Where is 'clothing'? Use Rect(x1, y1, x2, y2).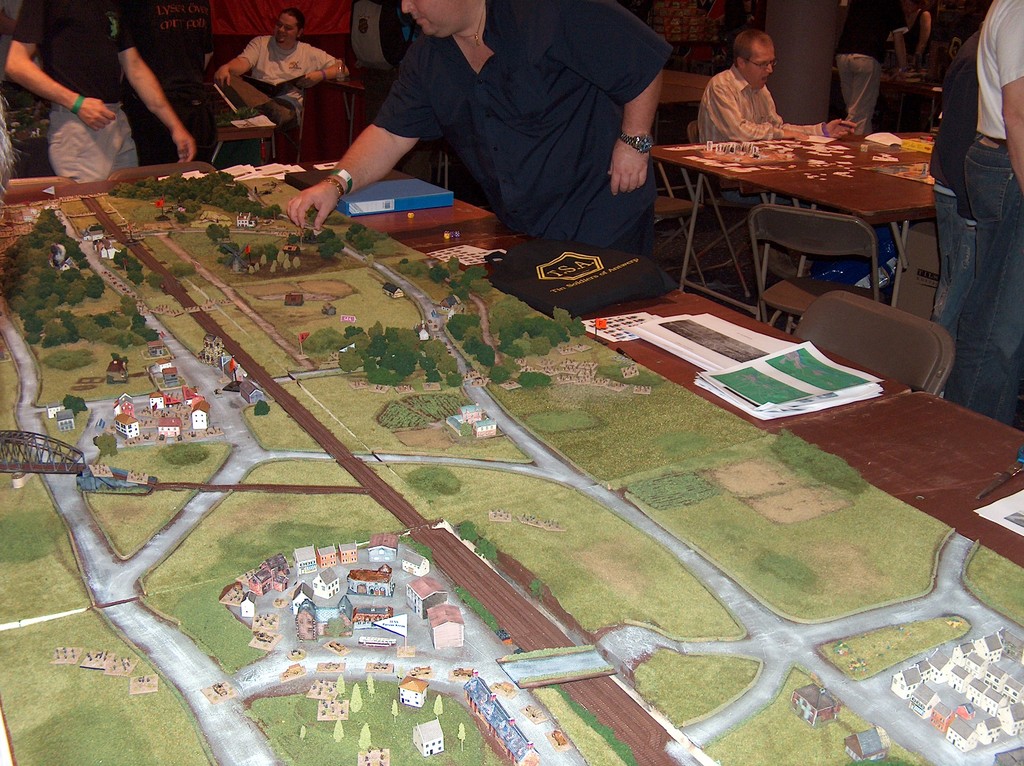
Rect(897, 3, 927, 72).
